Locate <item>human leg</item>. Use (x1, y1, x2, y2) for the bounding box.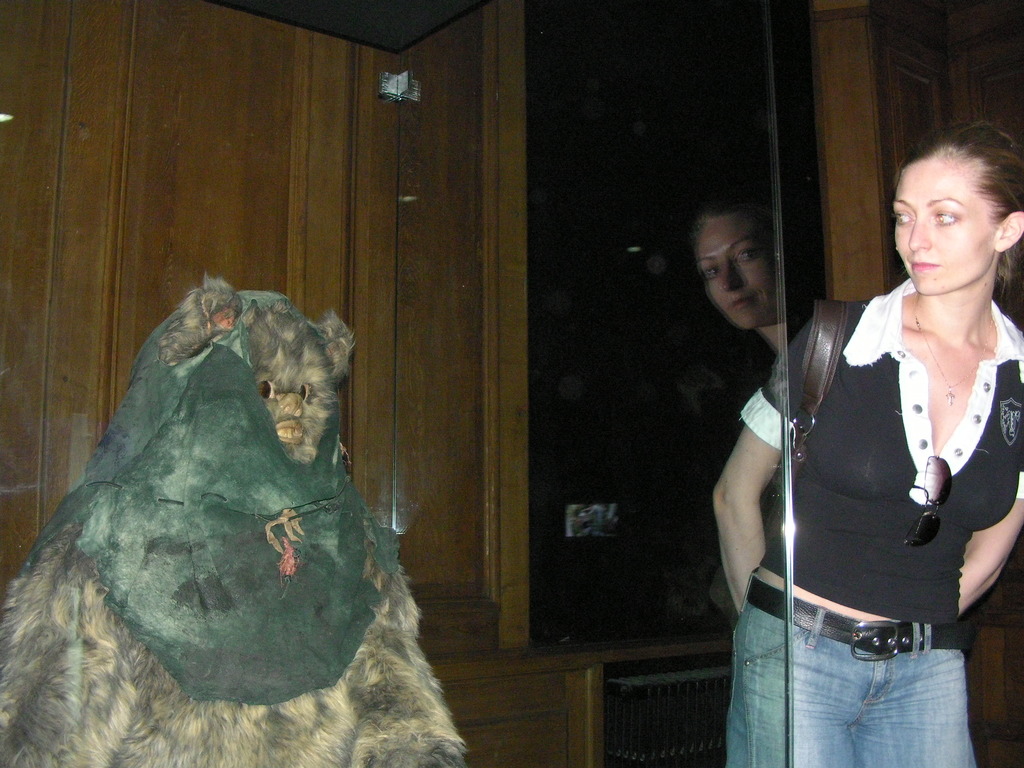
(851, 610, 986, 767).
